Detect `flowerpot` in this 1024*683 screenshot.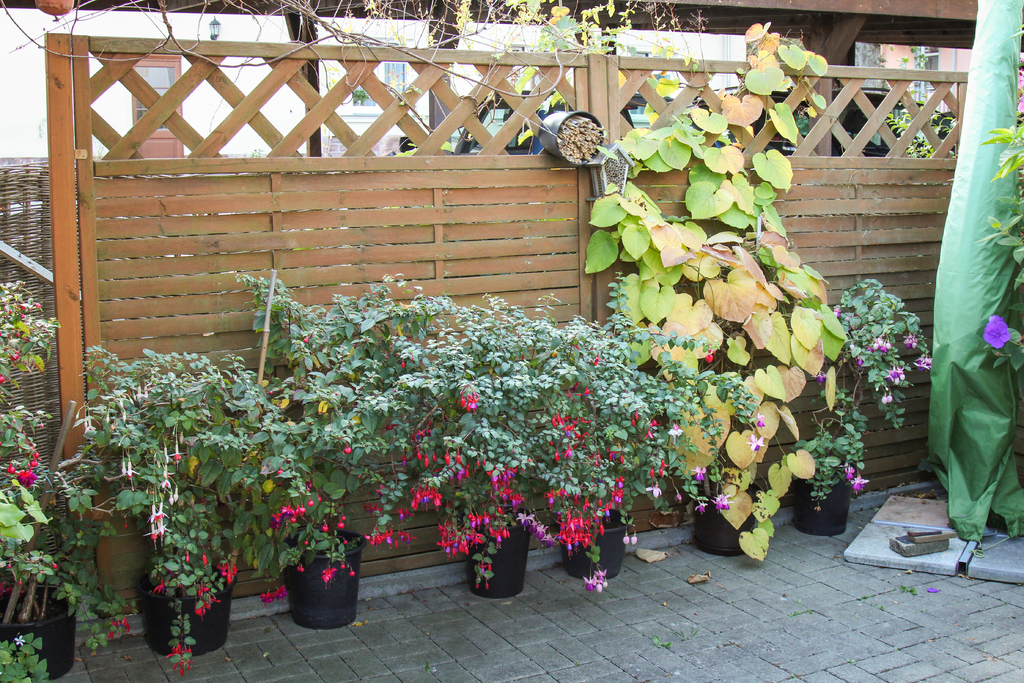
Detection: bbox=[541, 109, 605, 165].
